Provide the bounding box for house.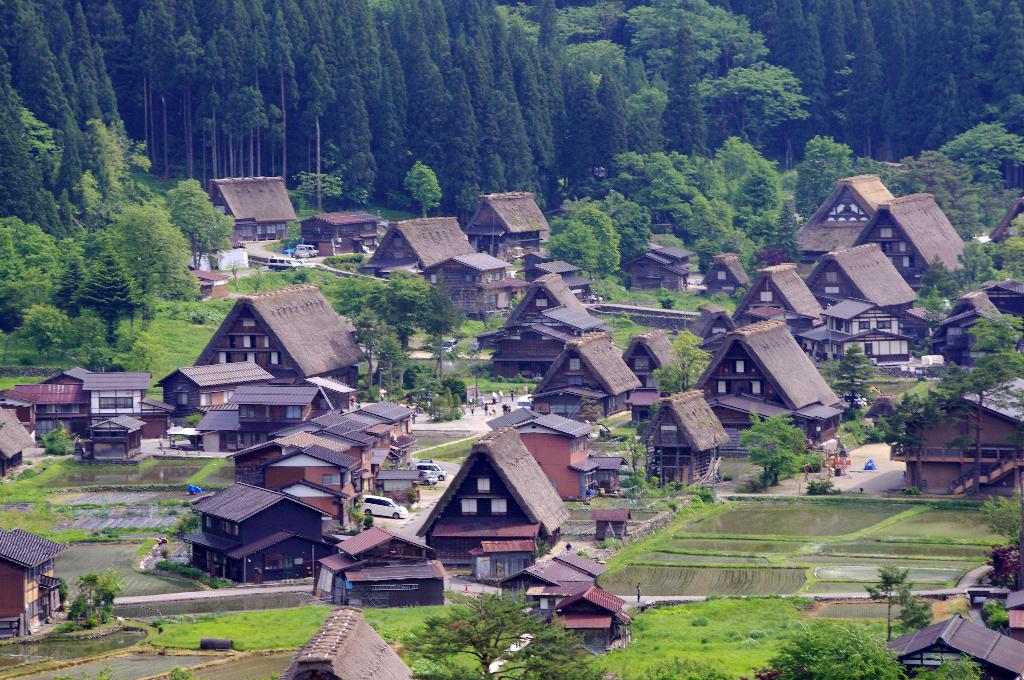
bbox=[500, 556, 593, 600].
